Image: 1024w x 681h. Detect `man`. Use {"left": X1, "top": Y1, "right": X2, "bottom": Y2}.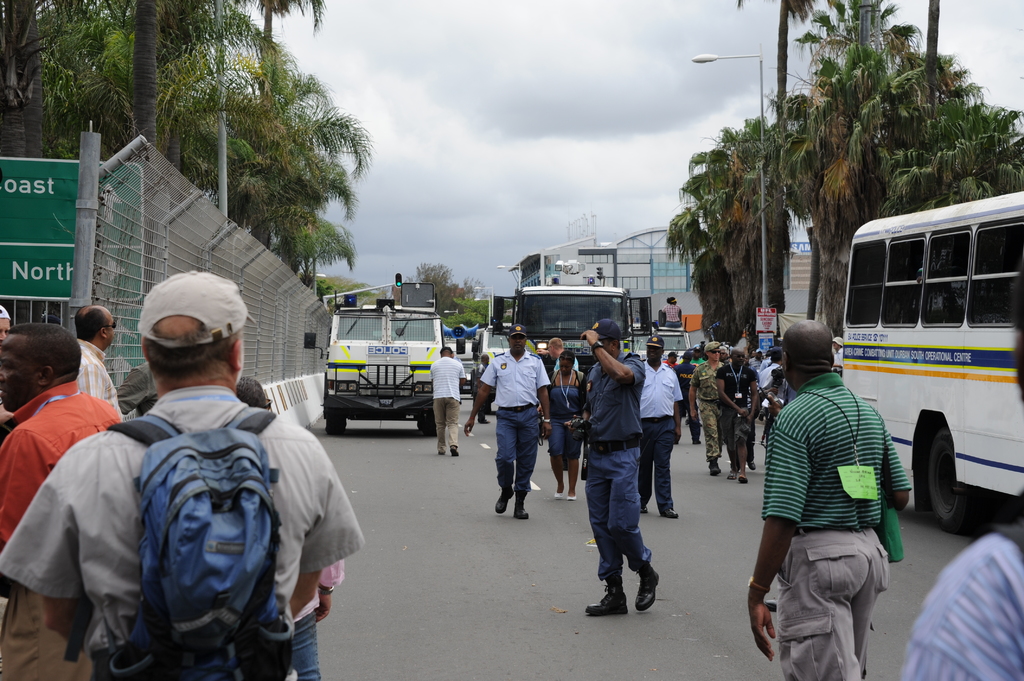
{"left": 714, "top": 346, "right": 755, "bottom": 487}.
